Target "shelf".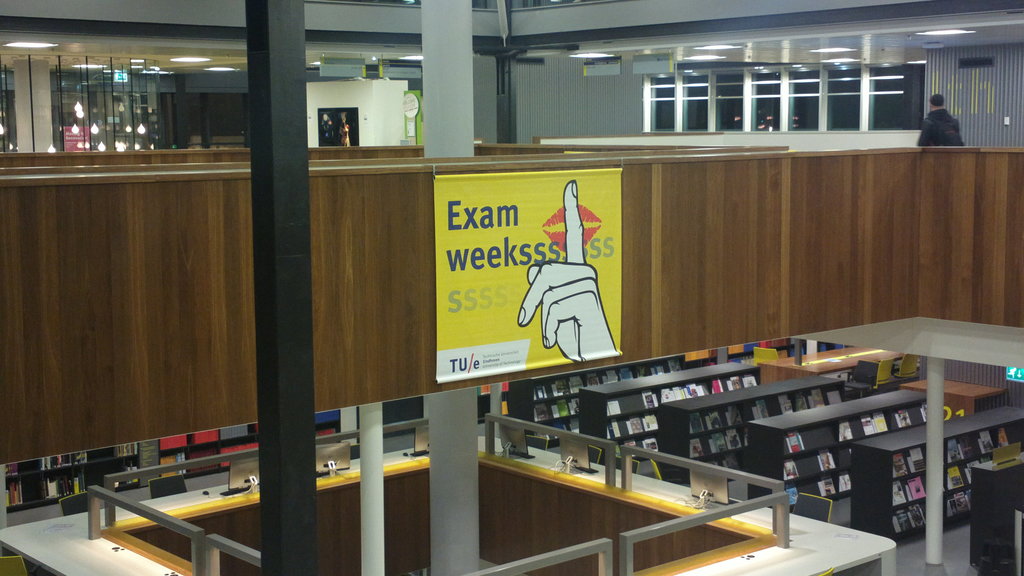
Target region: (588,356,756,474).
